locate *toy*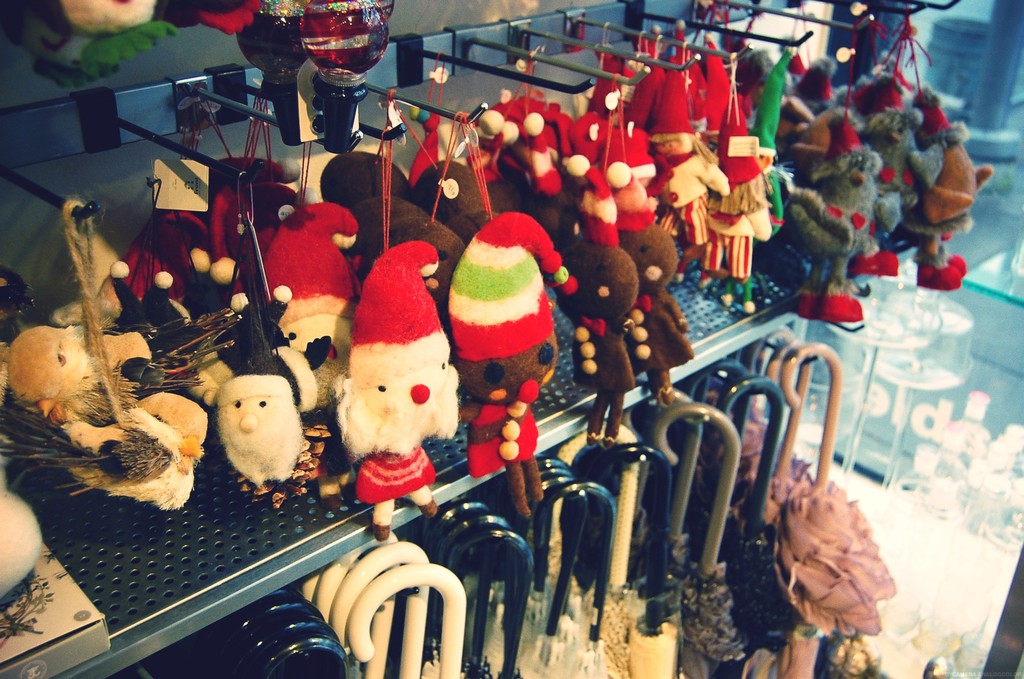
bbox=[617, 128, 668, 195]
